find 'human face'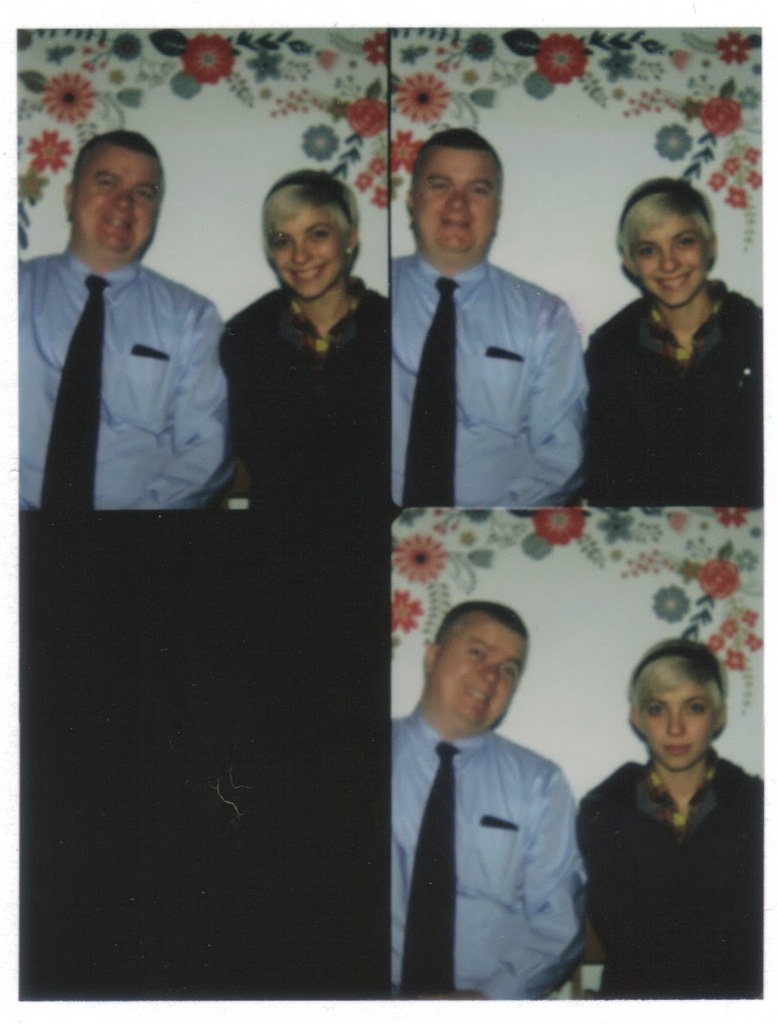
264, 203, 340, 291
